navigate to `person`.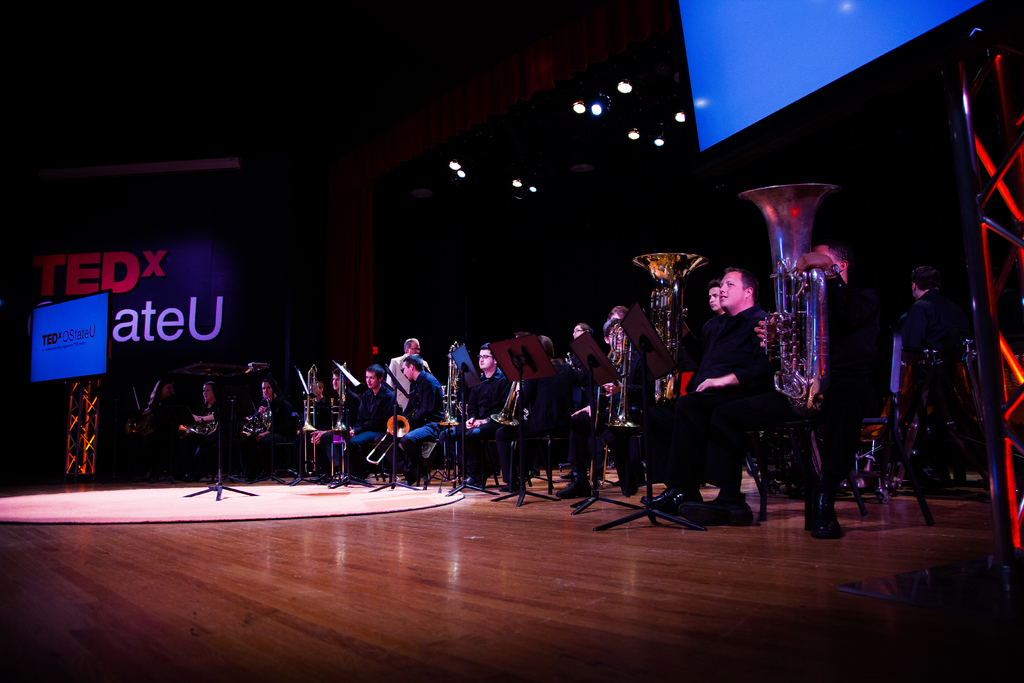
Navigation target: rect(896, 238, 981, 516).
